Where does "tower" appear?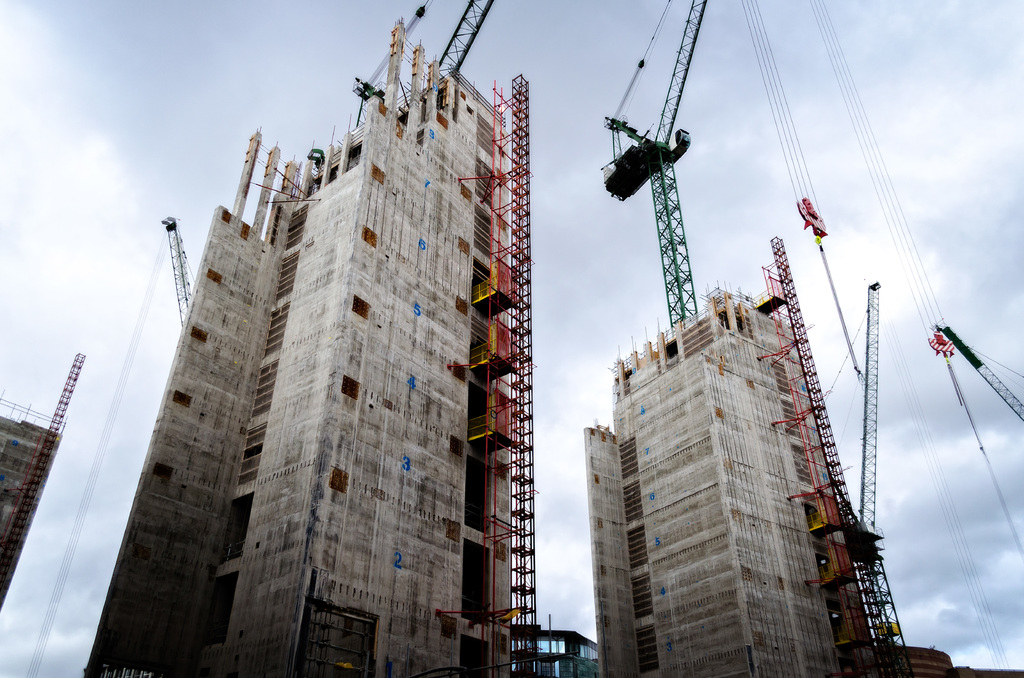
Appears at l=0, t=398, r=68, b=595.
